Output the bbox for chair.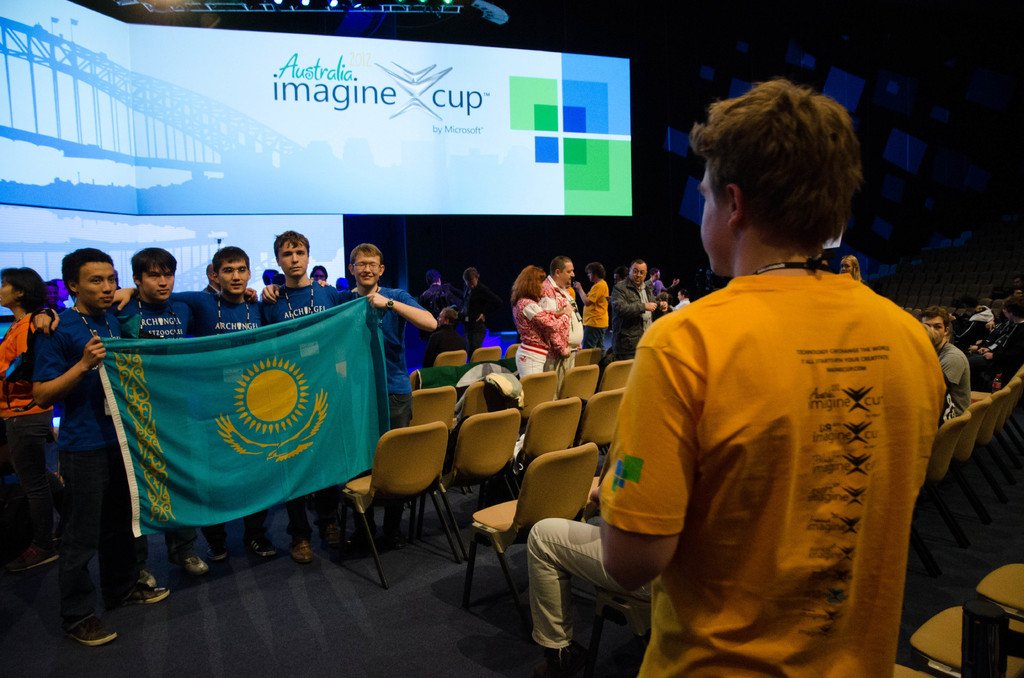
[909, 604, 1023, 677].
